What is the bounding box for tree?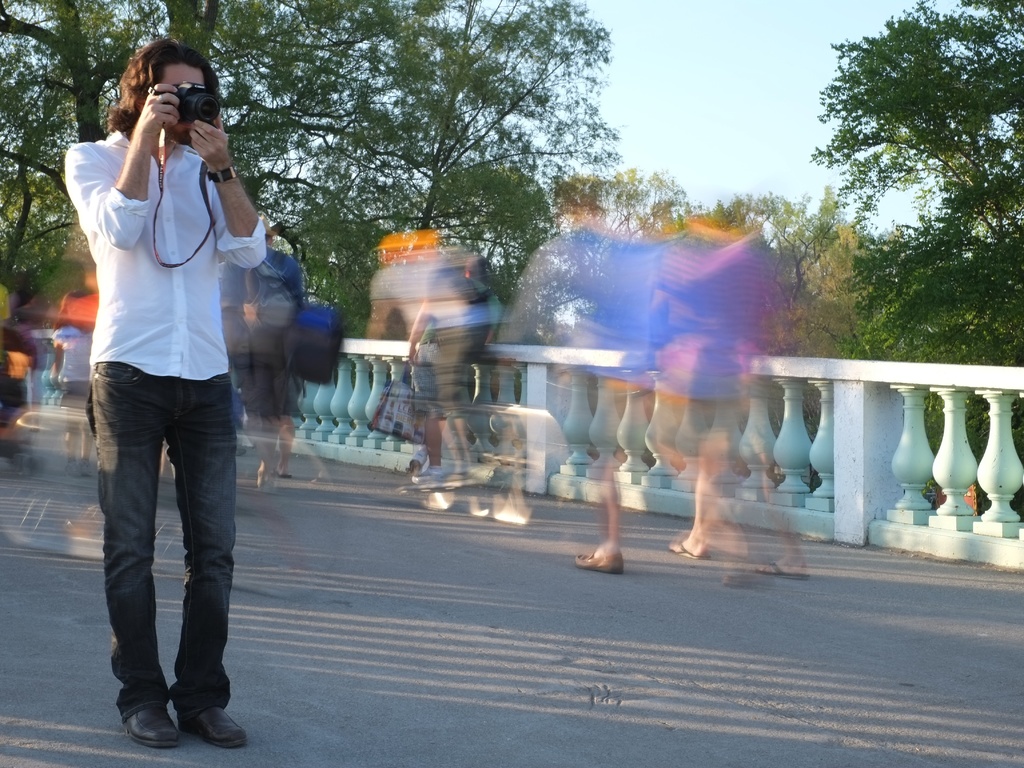
select_region(699, 0, 1023, 472).
